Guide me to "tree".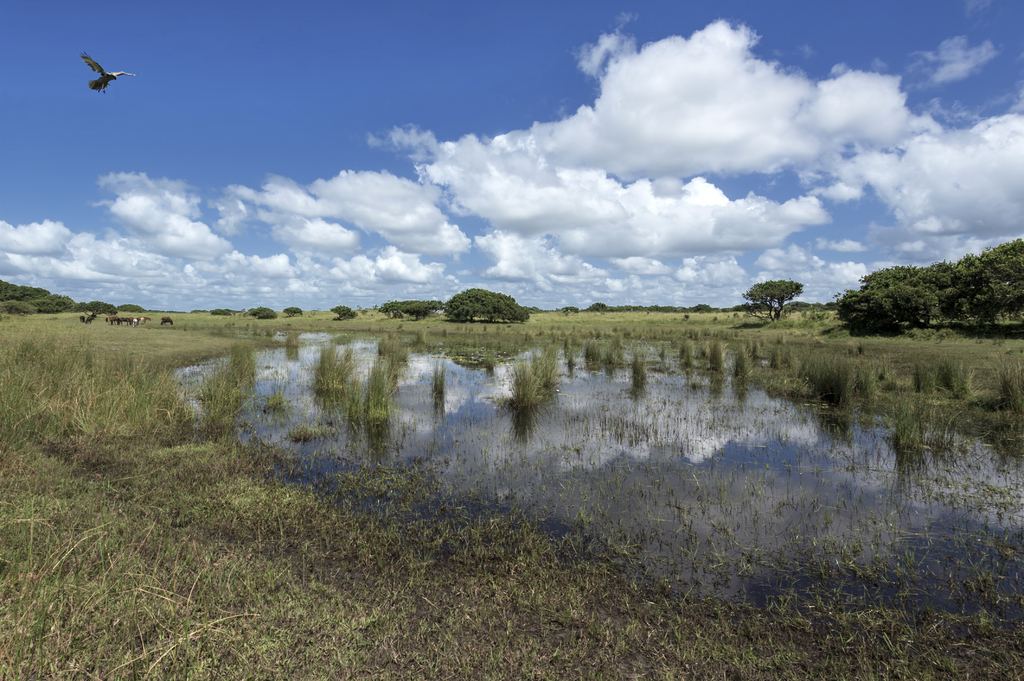
Guidance: <bbox>209, 306, 236, 317</bbox>.
